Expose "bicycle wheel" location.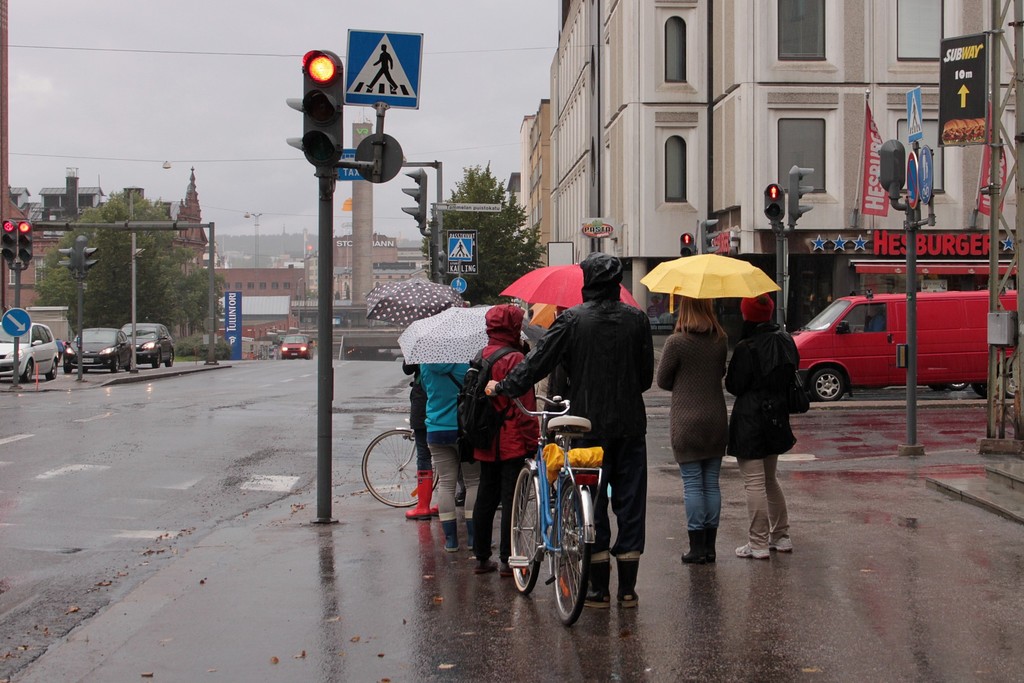
Exposed at bbox=(362, 425, 442, 514).
